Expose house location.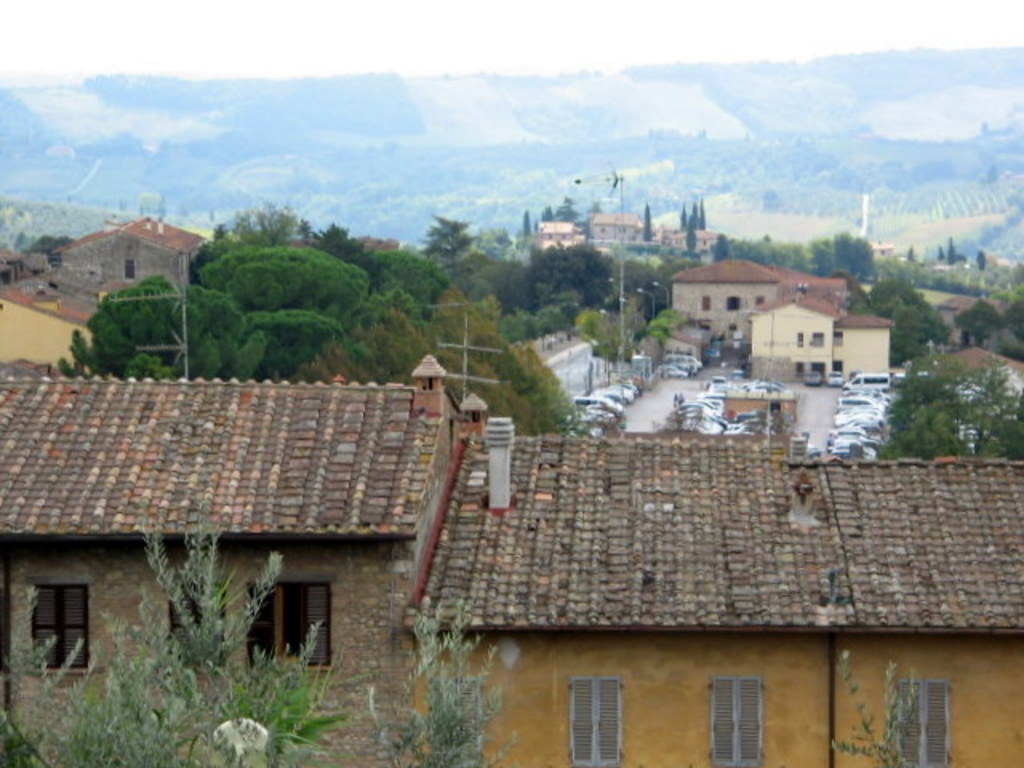
Exposed at locate(0, 208, 210, 373).
